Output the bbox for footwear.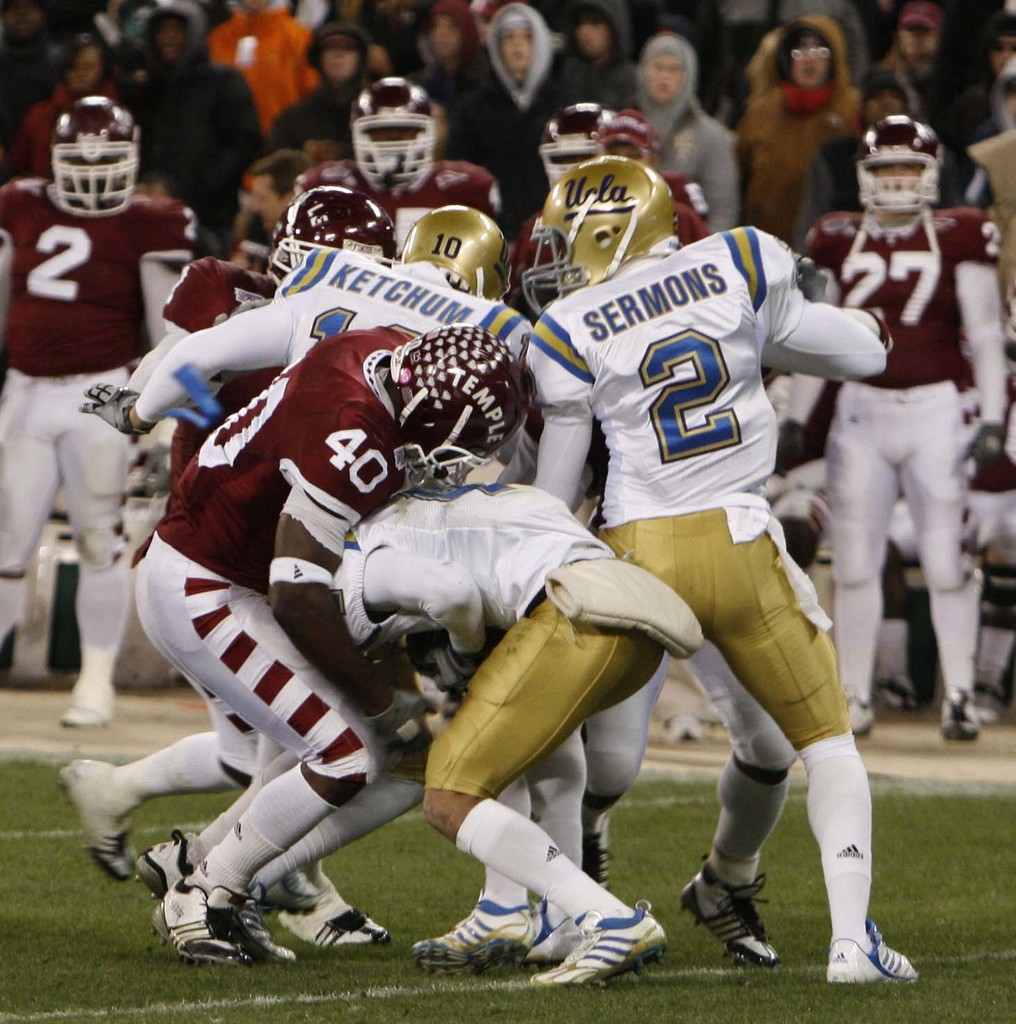
681:852:781:966.
